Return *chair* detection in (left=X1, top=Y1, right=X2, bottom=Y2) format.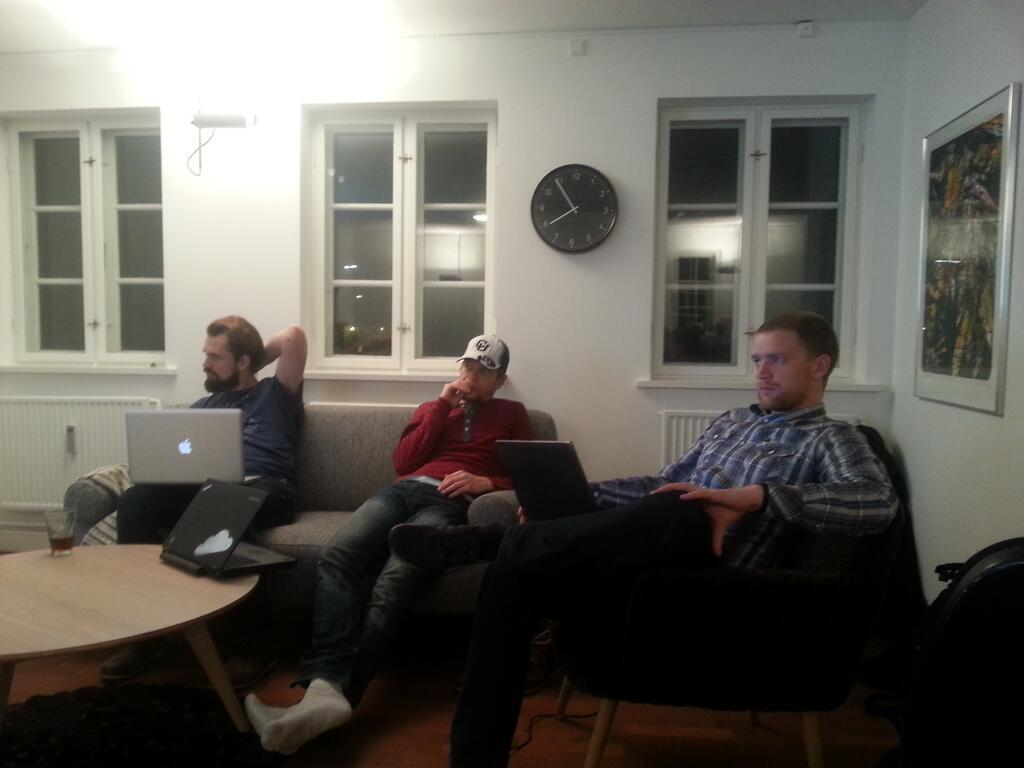
(left=478, top=414, right=906, bottom=757).
